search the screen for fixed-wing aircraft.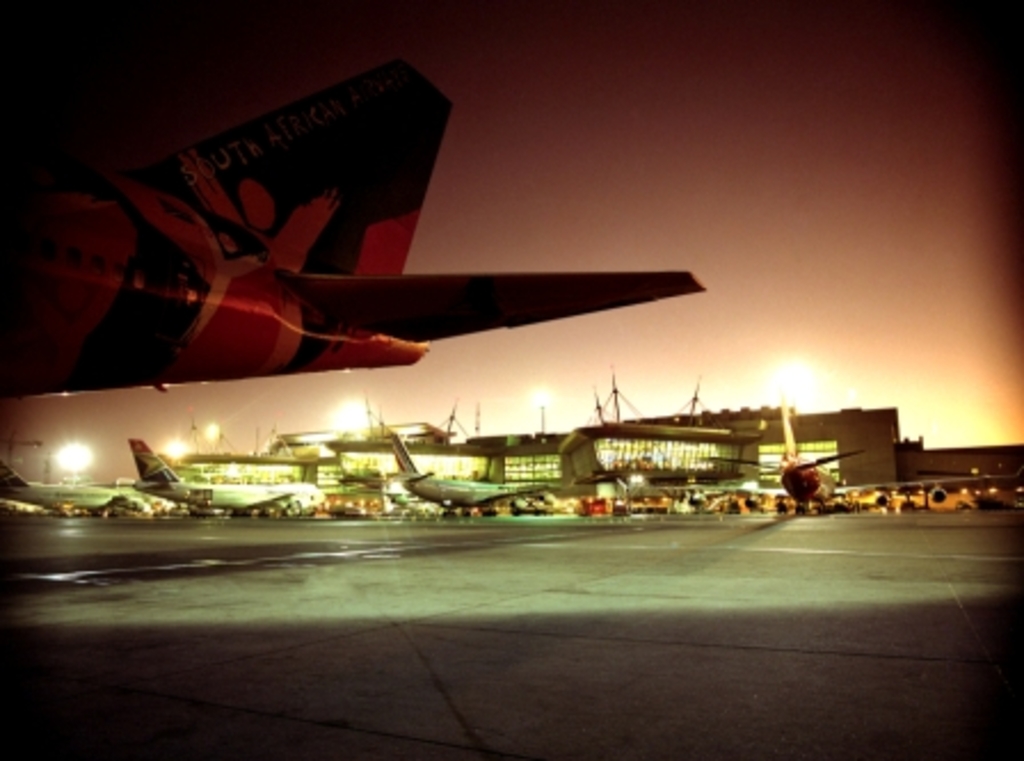
Found at 654, 398, 1022, 519.
